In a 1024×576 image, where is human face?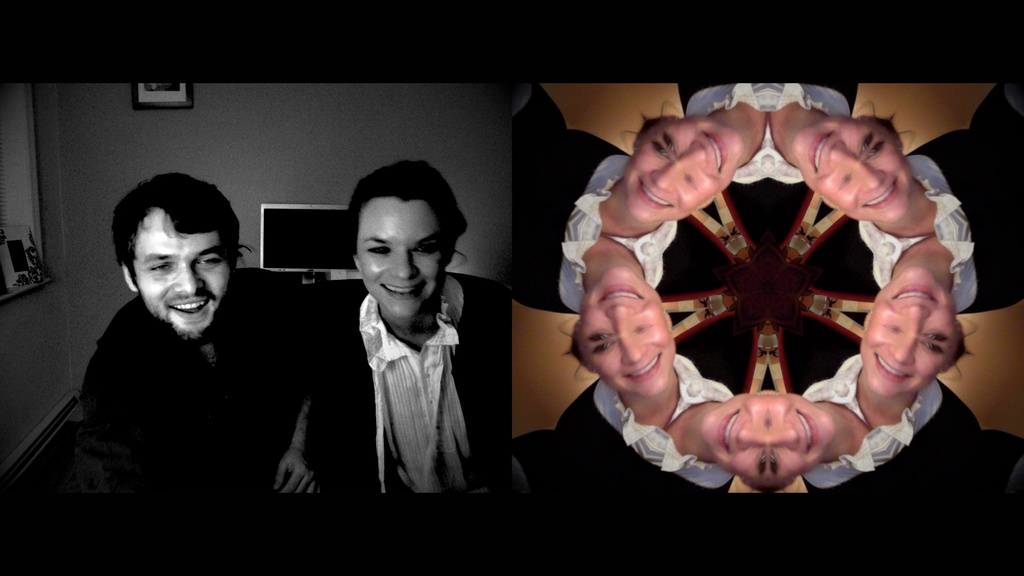
(x1=861, y1=271, x2=949, y2=383).
